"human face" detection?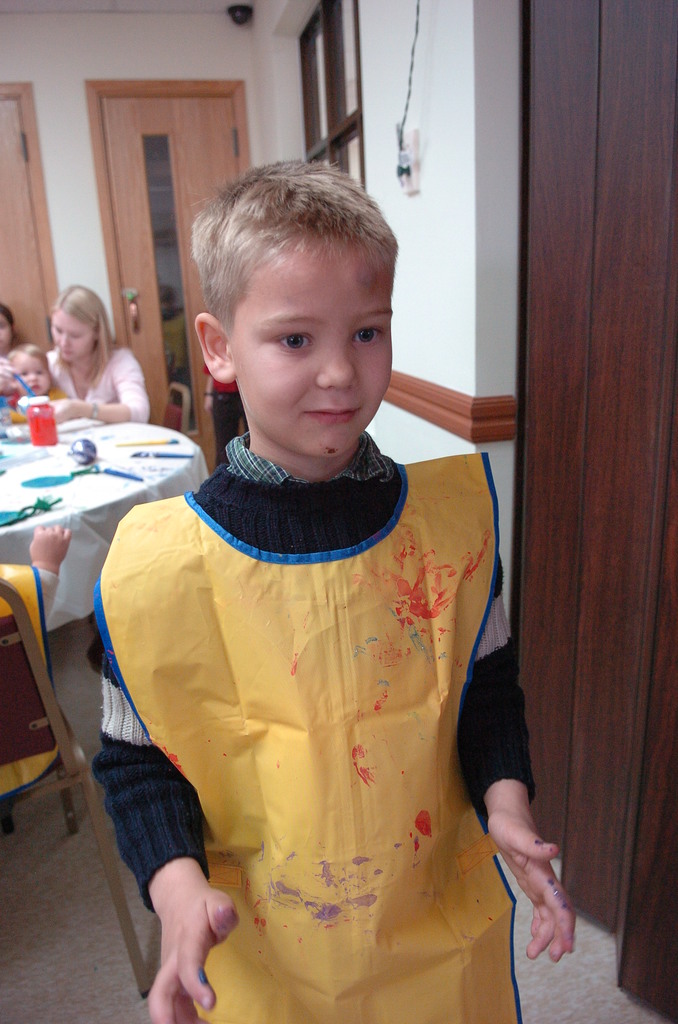
230 259 394 457
